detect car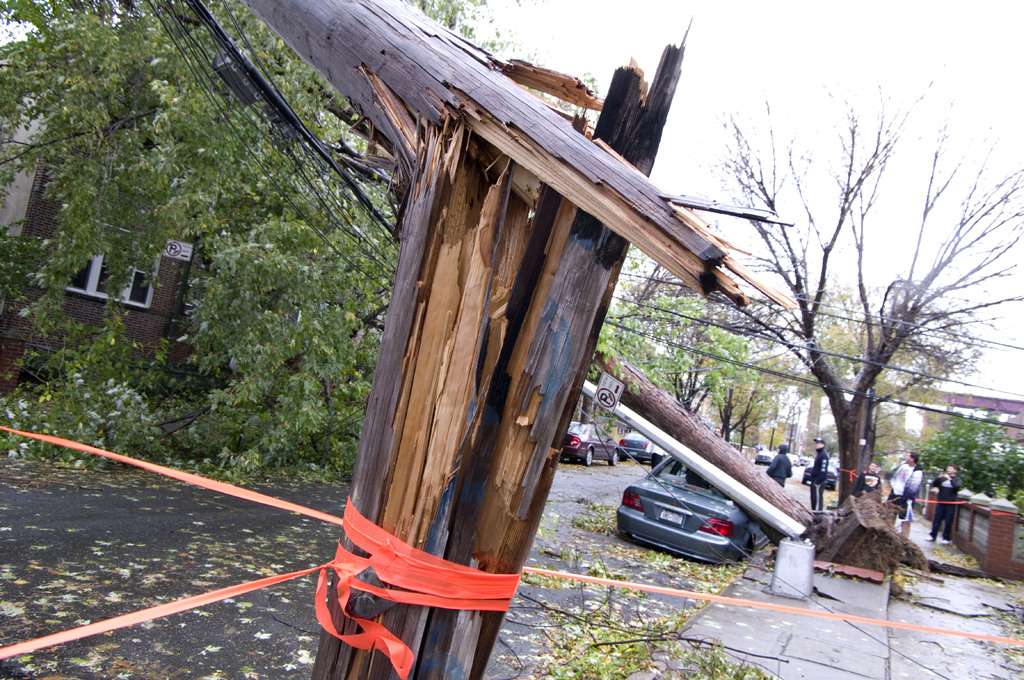
620:431:668:454
